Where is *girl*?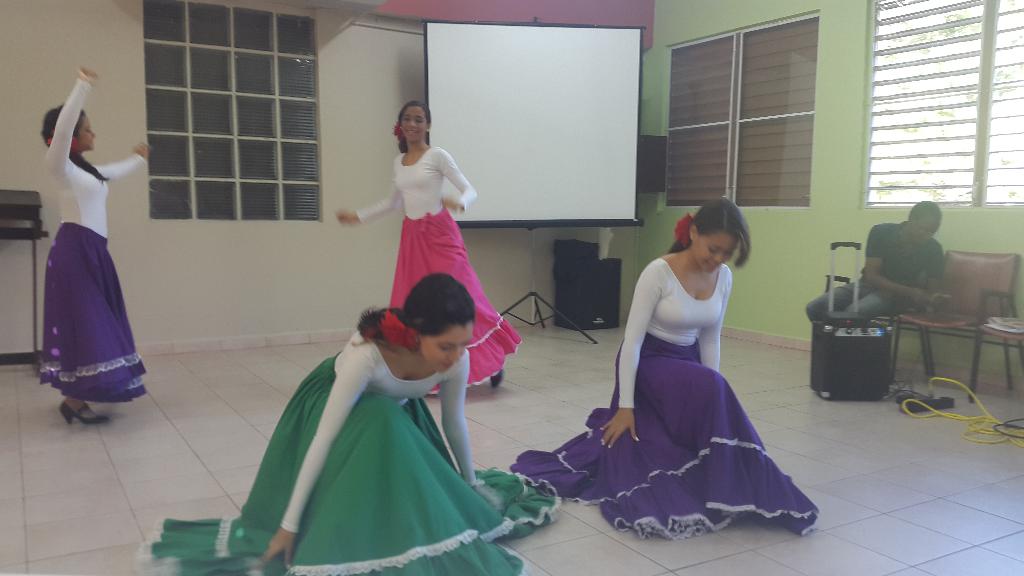
<box>136,273,561,574</box>.
